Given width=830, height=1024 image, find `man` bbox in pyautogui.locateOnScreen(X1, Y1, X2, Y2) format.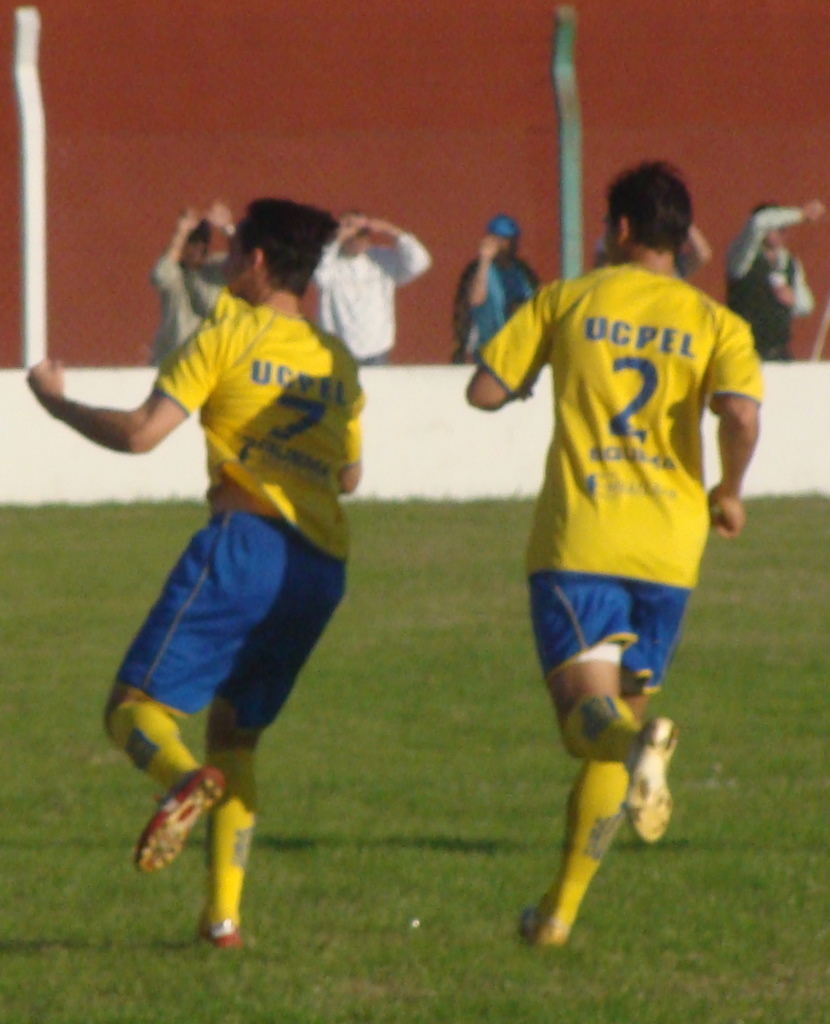
pyautogui.locateOnScreen(310, 204, 432, 362).
